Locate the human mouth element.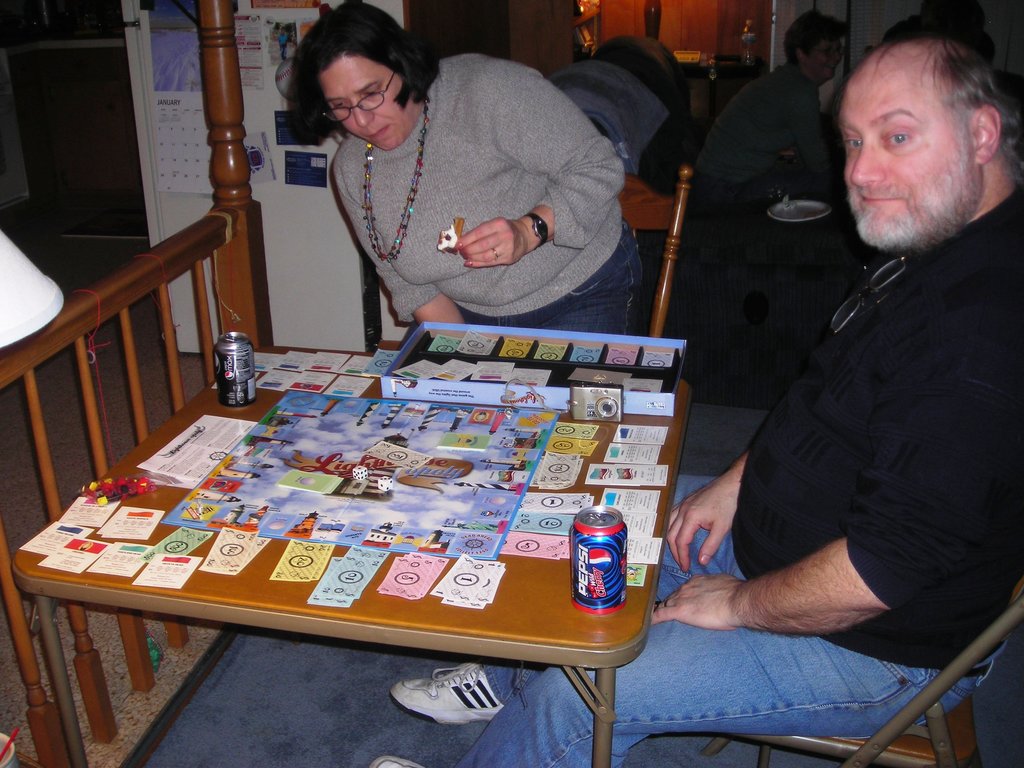
Element bbox: left=367, top=119, right=388, bottom=143.
